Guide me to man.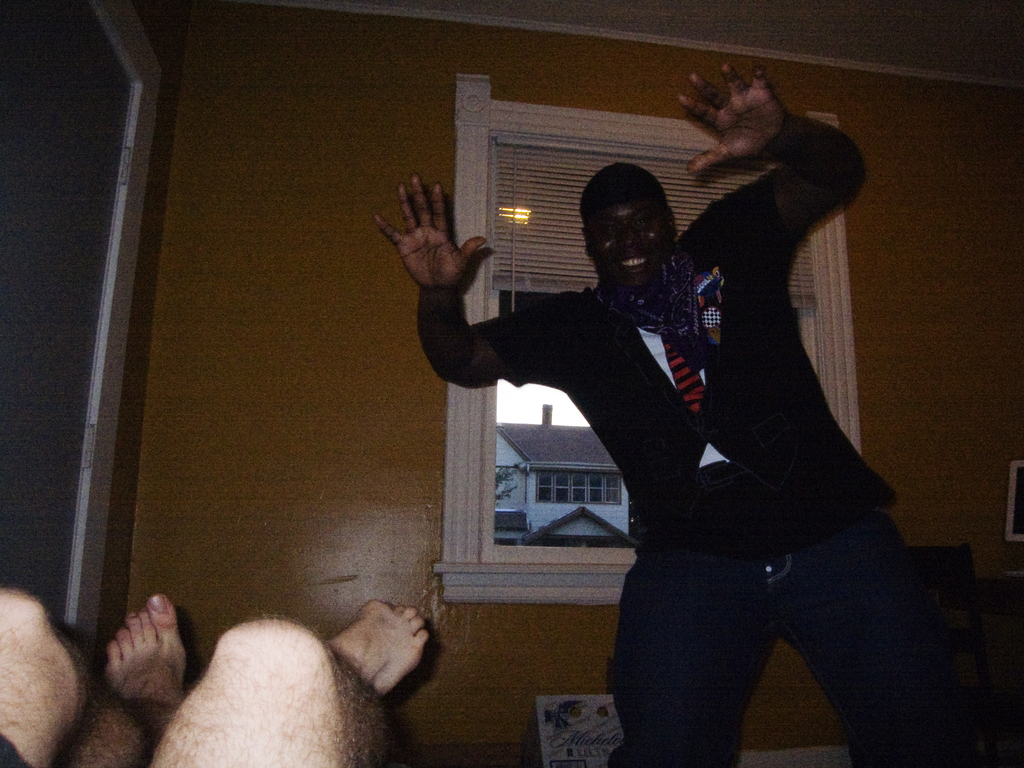
Guidance: <region>399, 108, 924, 736</region>.
